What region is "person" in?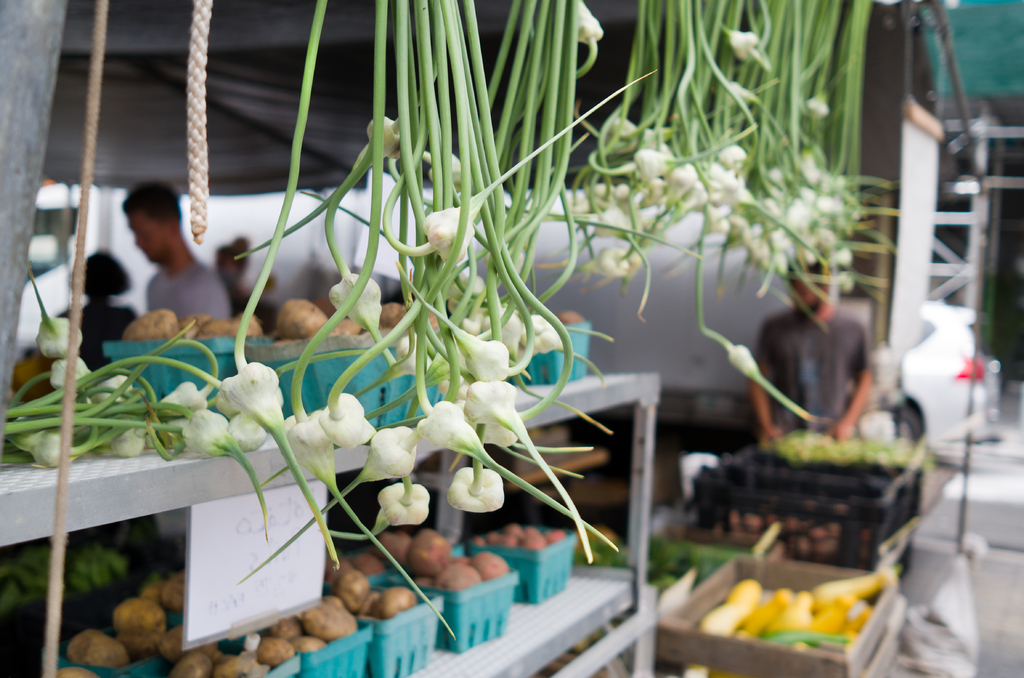
left=54, top=243, right=162, bottom=371.
